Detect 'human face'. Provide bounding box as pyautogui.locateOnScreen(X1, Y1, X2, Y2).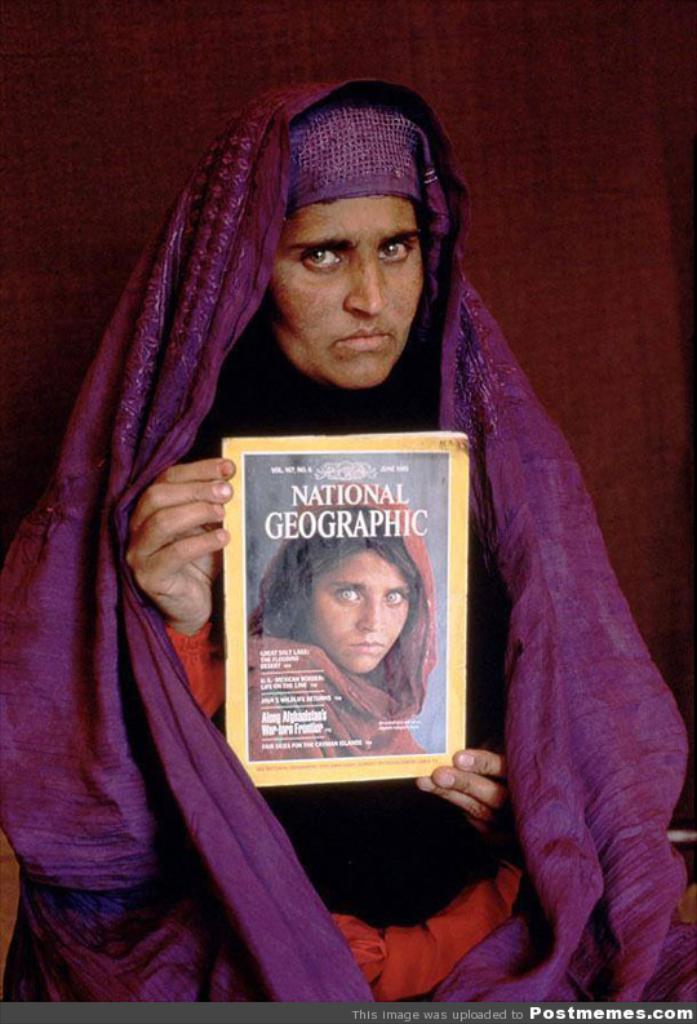
pyautogui.locateOnScreen(258, 190, 426, 390).
